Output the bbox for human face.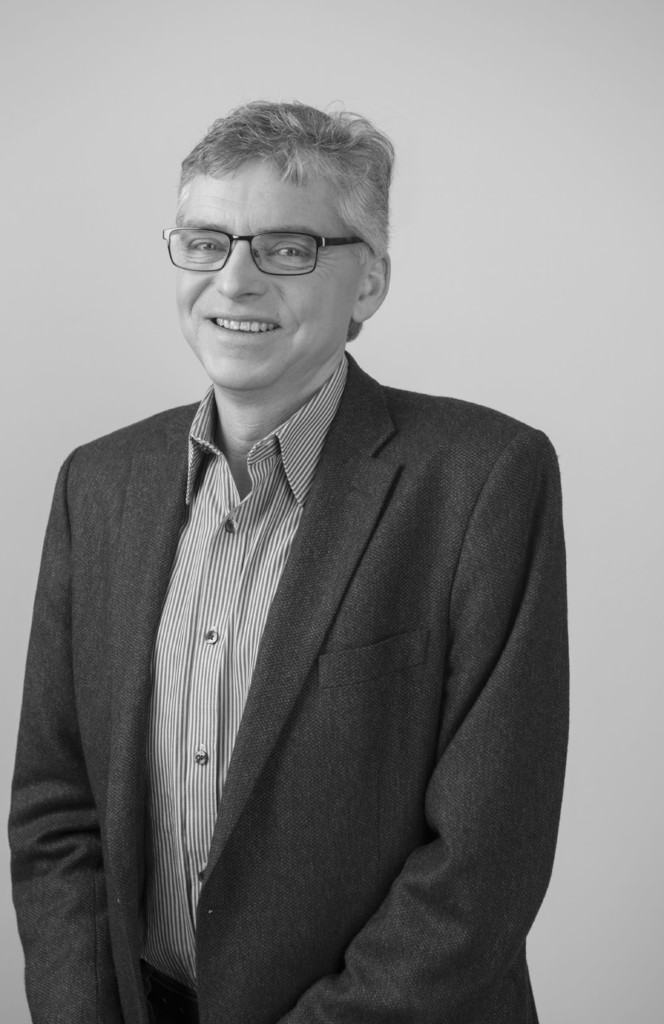
{"x1": 172, "y1": 168, "x2": 349, "y2": 399}.
